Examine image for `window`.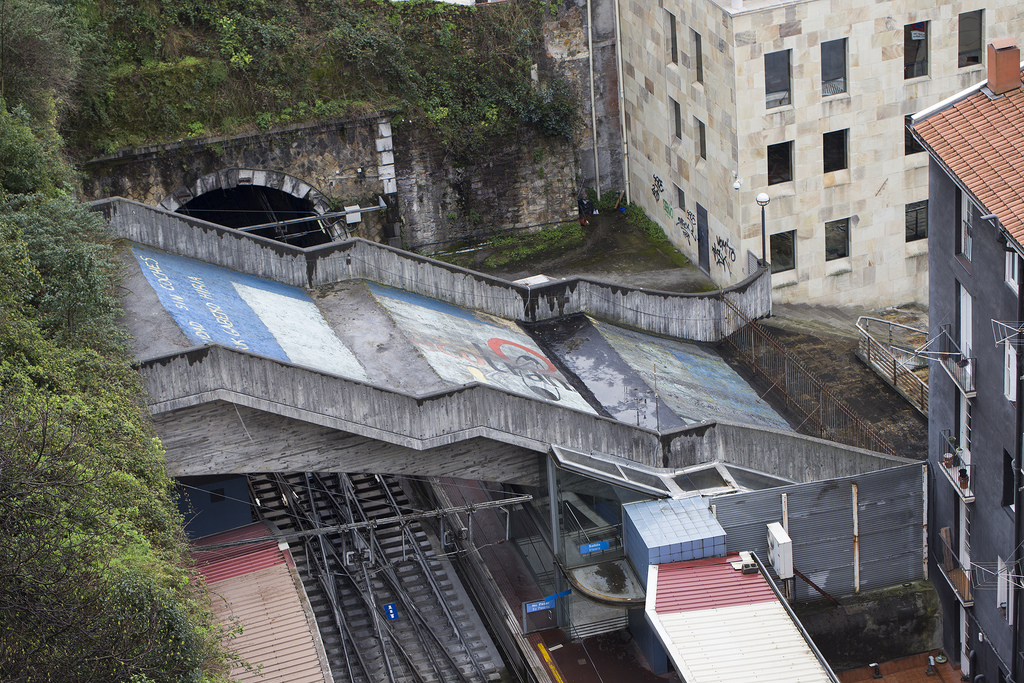
Examination result: locate(956, 7, 986, 72).
